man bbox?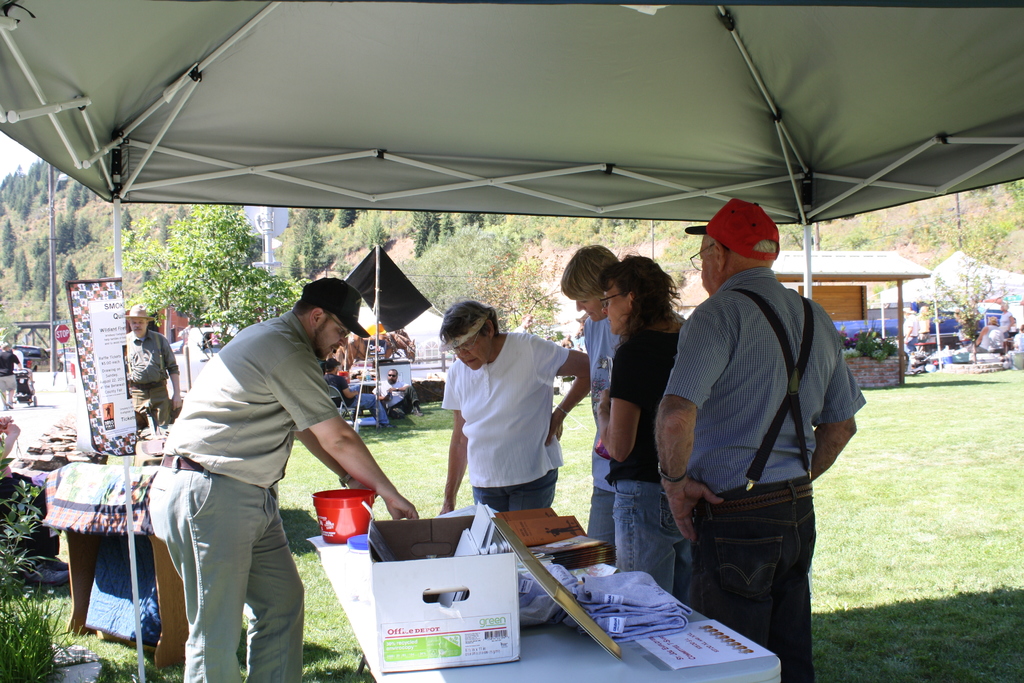
125 299 182 428
